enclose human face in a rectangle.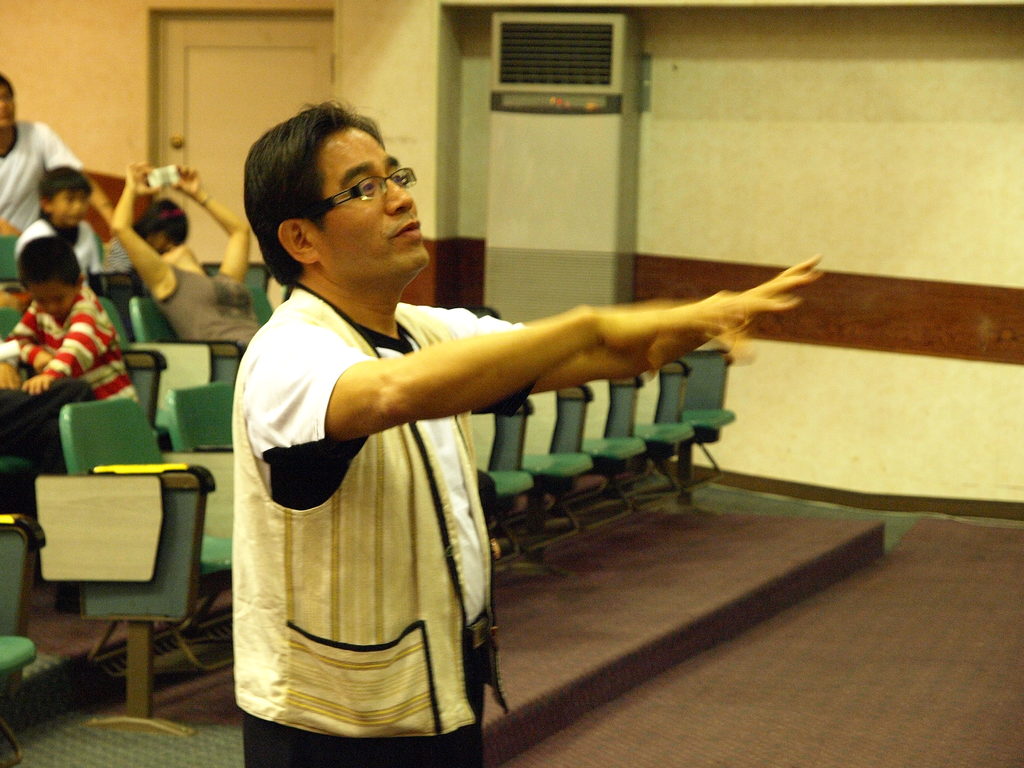
(311,131,420,271).
